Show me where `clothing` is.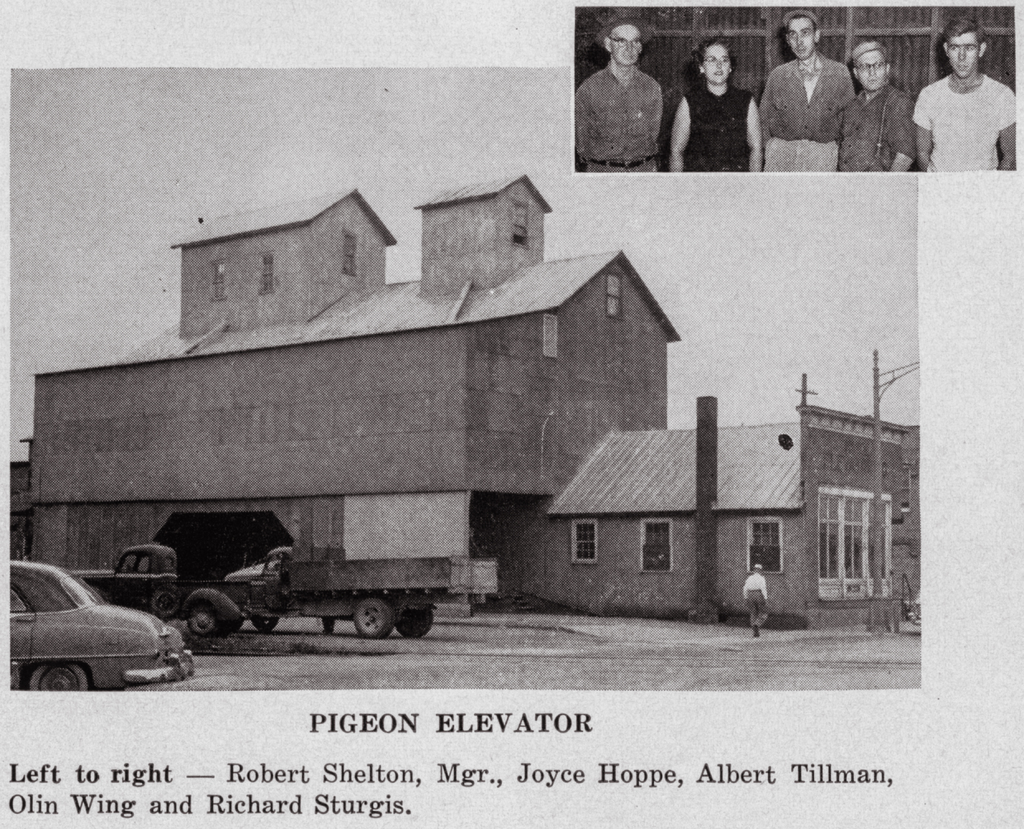
`clothing` is at rect(756, 55, 861, 172).
